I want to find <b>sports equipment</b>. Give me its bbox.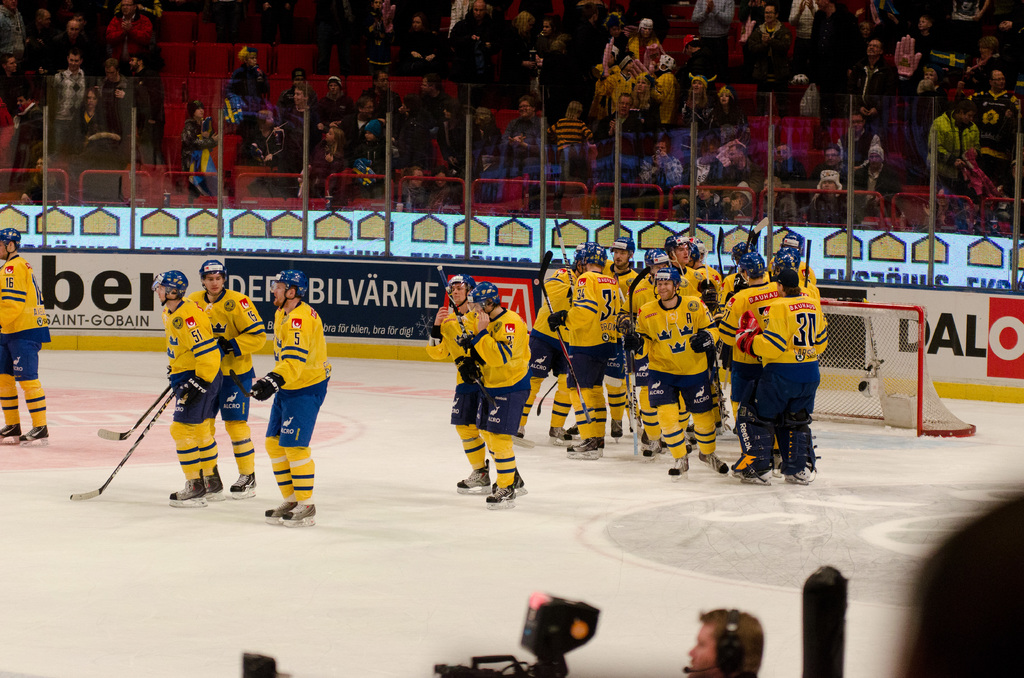
<box>698,455,731,478</box>.
